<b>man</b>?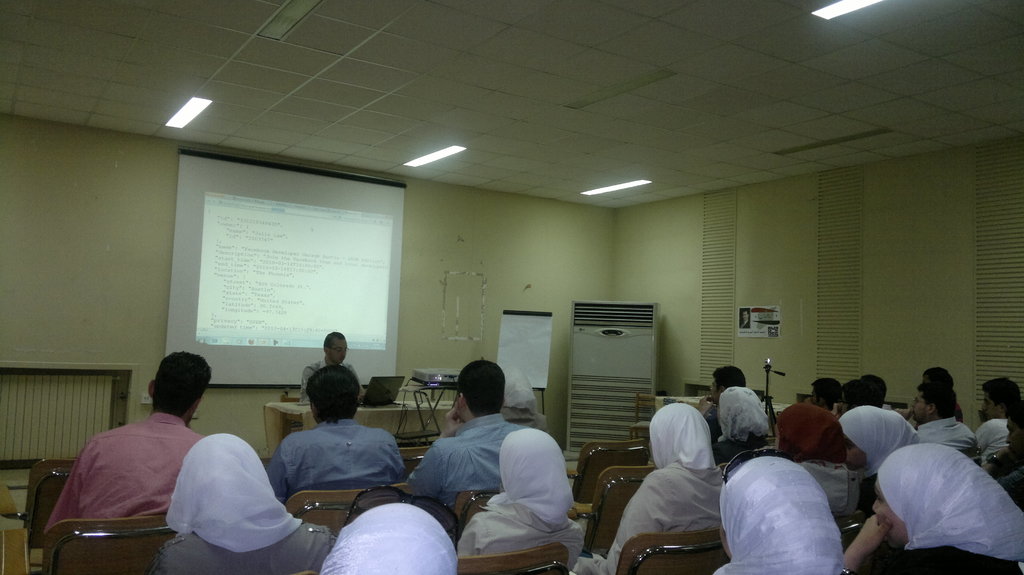
973, 376, 1020, 459
